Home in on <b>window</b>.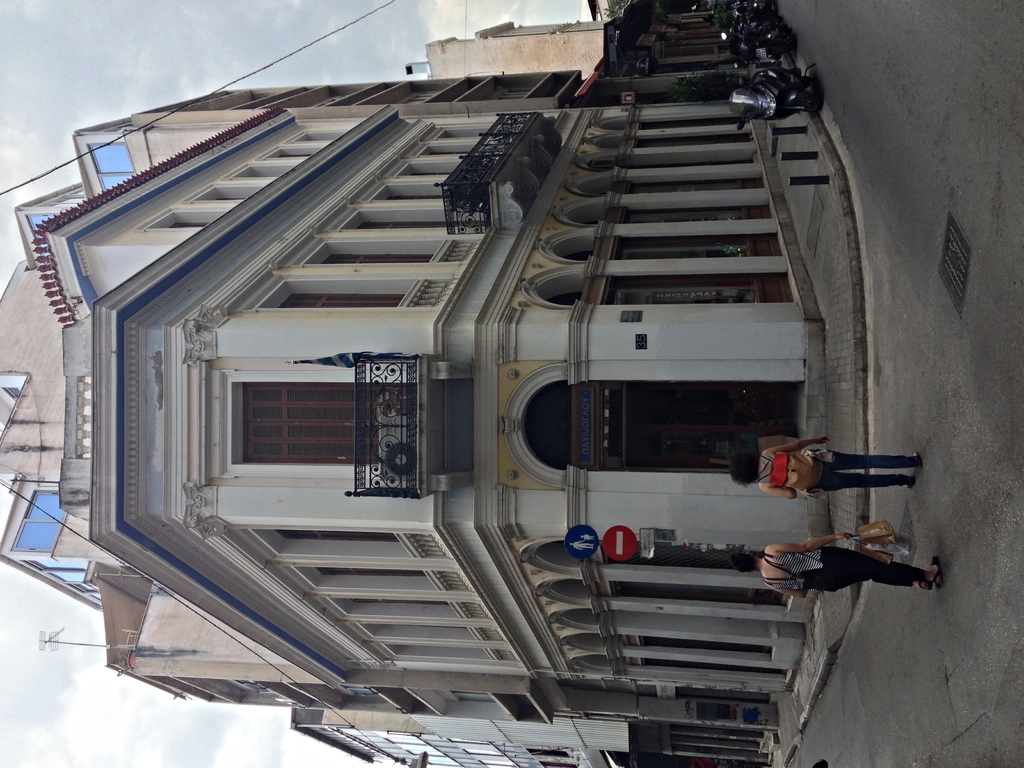
Homed in at 381/641/494/662.
